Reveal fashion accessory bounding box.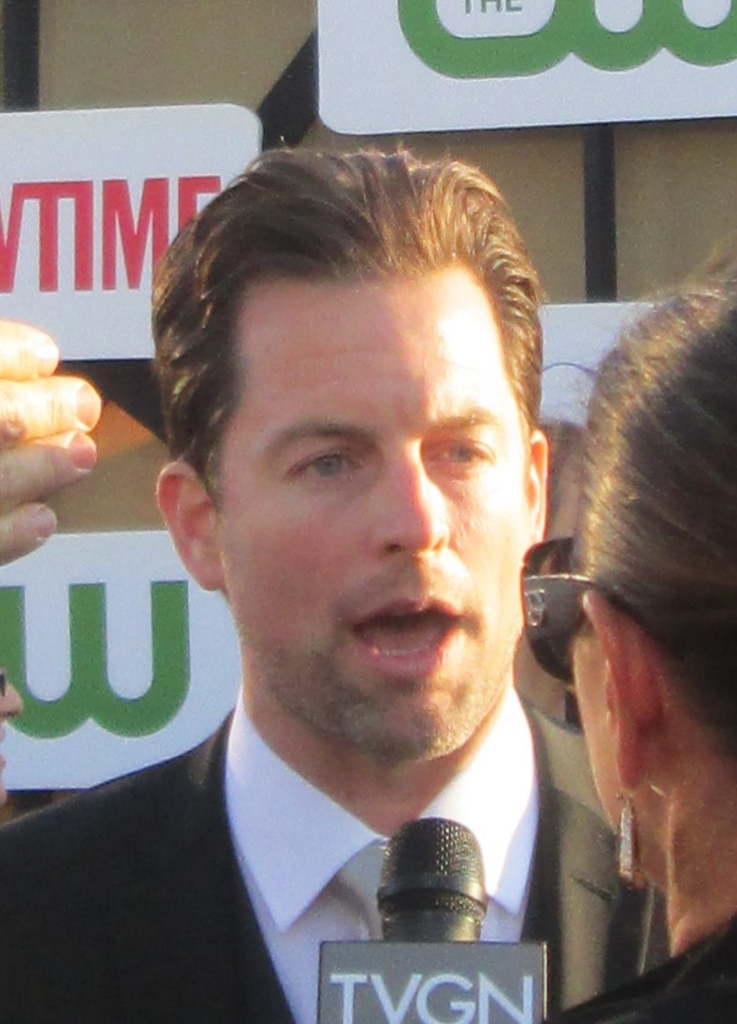
Revealed: Rect(520, 535, 684, 679).
